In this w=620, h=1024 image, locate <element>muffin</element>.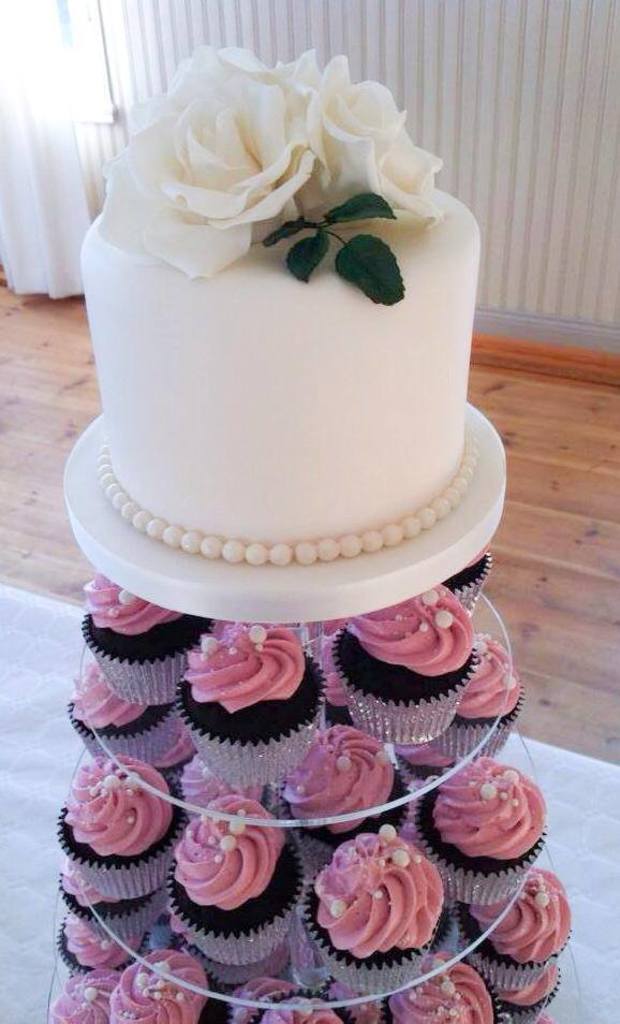
Bounding box: bbox=(68, 661, 192, 777).
